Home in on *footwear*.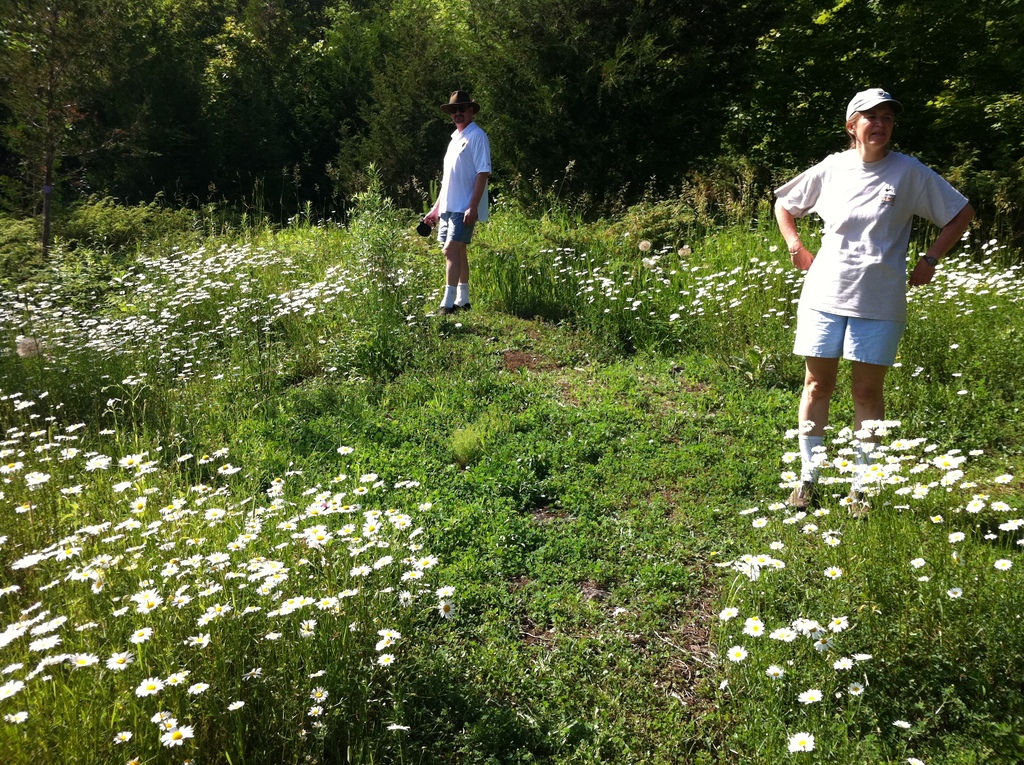
Homed in at Rect(429, 307, 449, 315).
